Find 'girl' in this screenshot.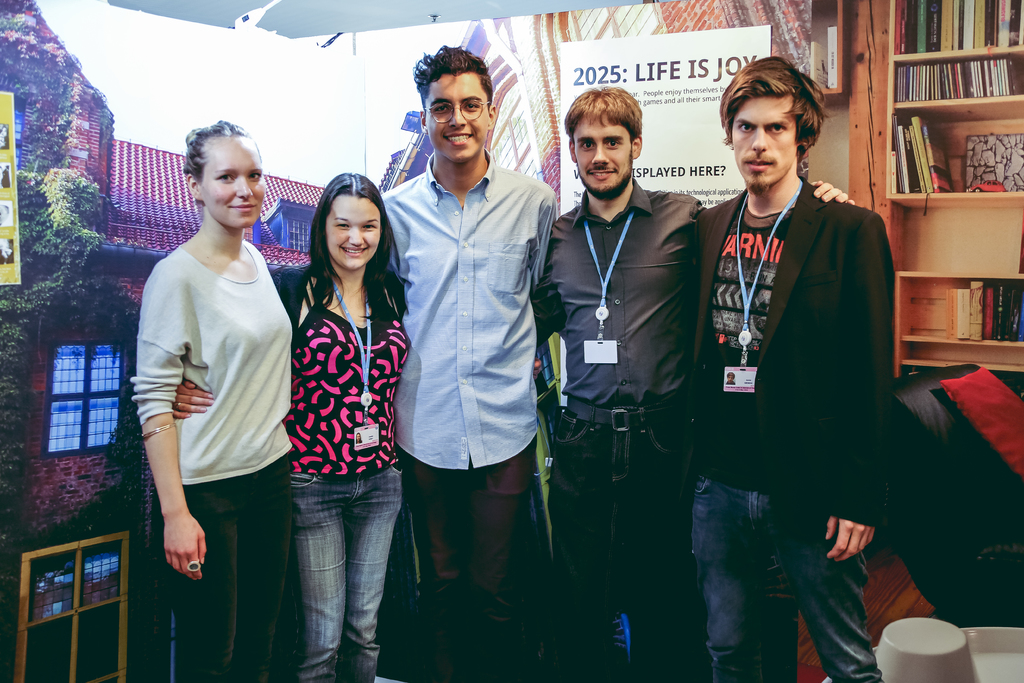
The bounding box for 'girl' is 172,165,410,682.
